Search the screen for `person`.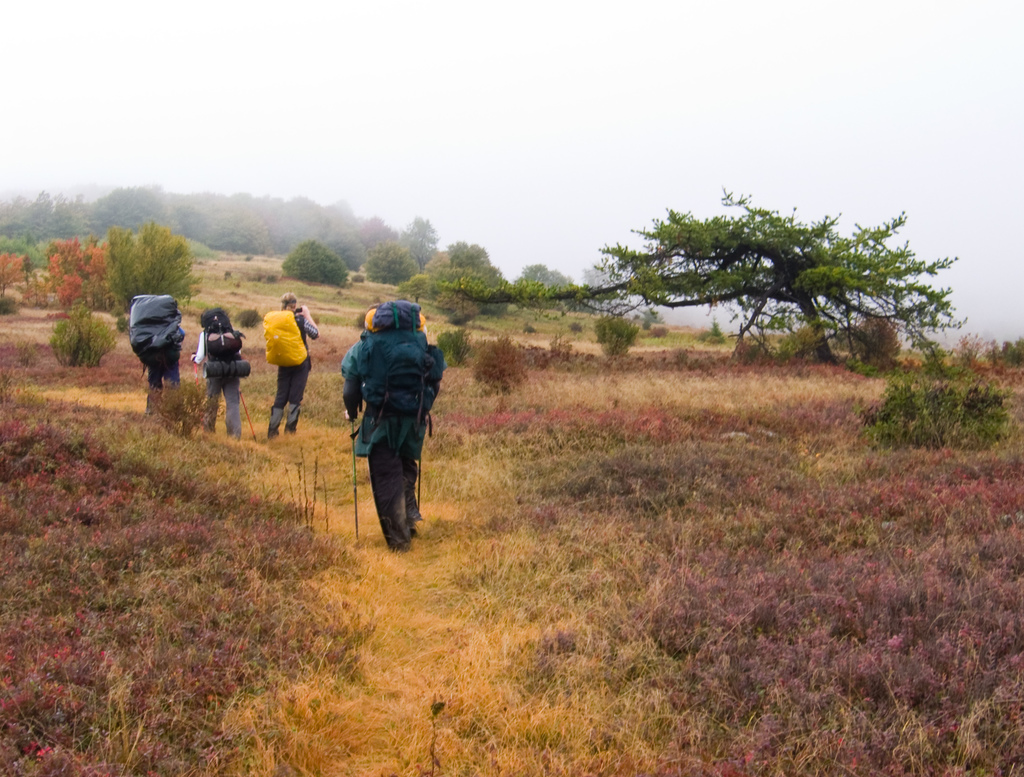
Found at 340, 285, 442, 557.
